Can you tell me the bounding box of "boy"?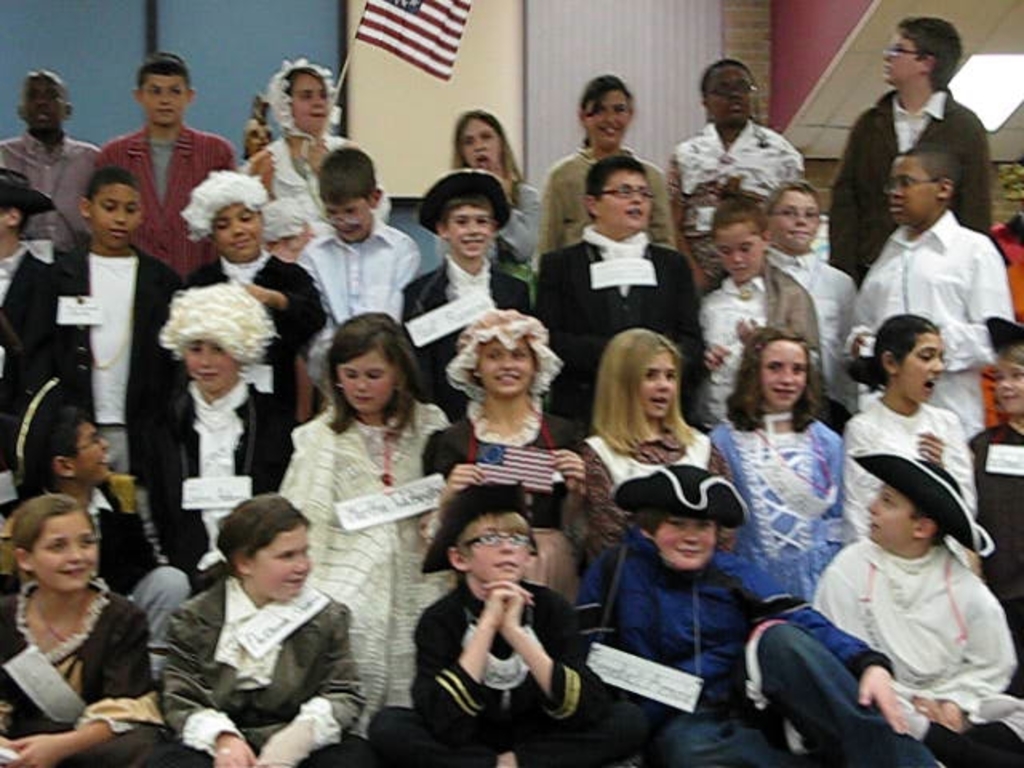
crop(154, 280, 288, 587).
